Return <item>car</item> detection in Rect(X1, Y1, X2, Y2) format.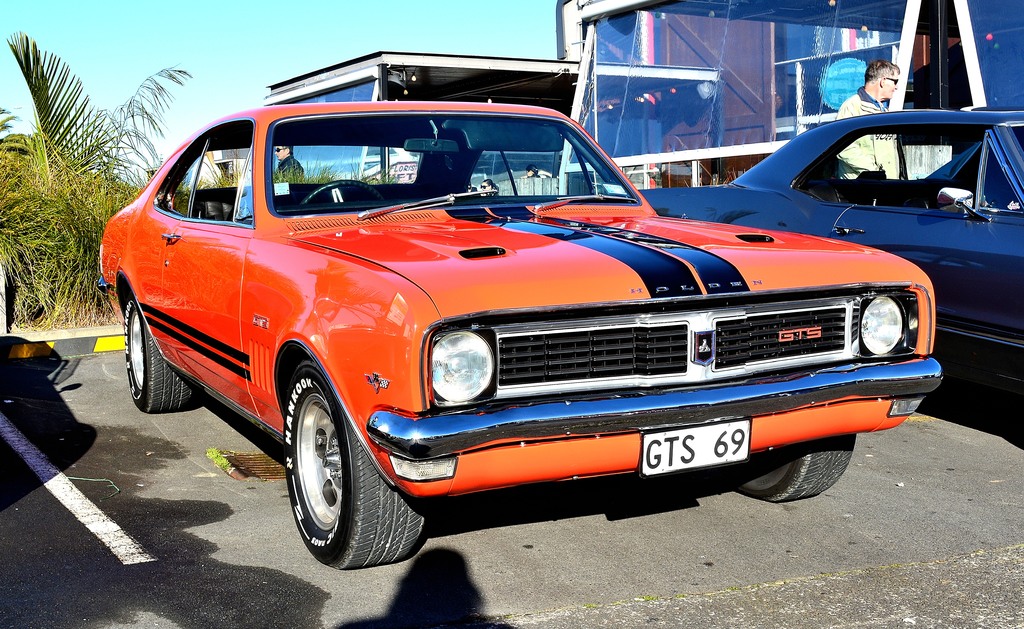
Rect(61, 68, 947, 566).
